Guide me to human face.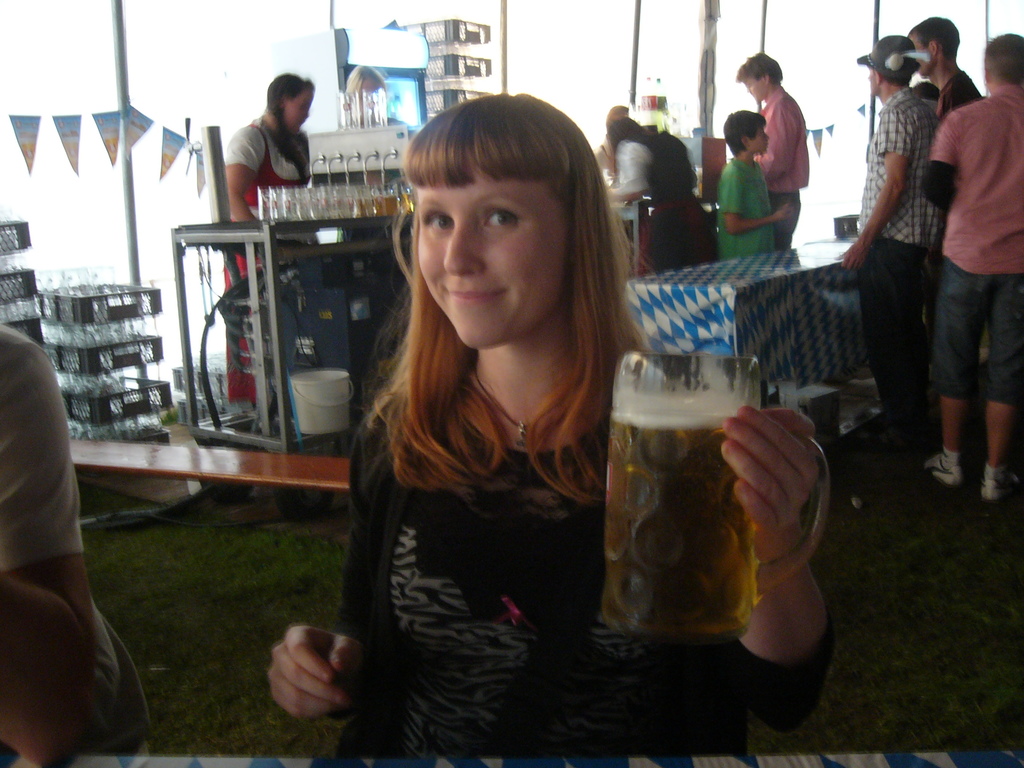
Guidance: Rect(282, 92, 313, 131).
